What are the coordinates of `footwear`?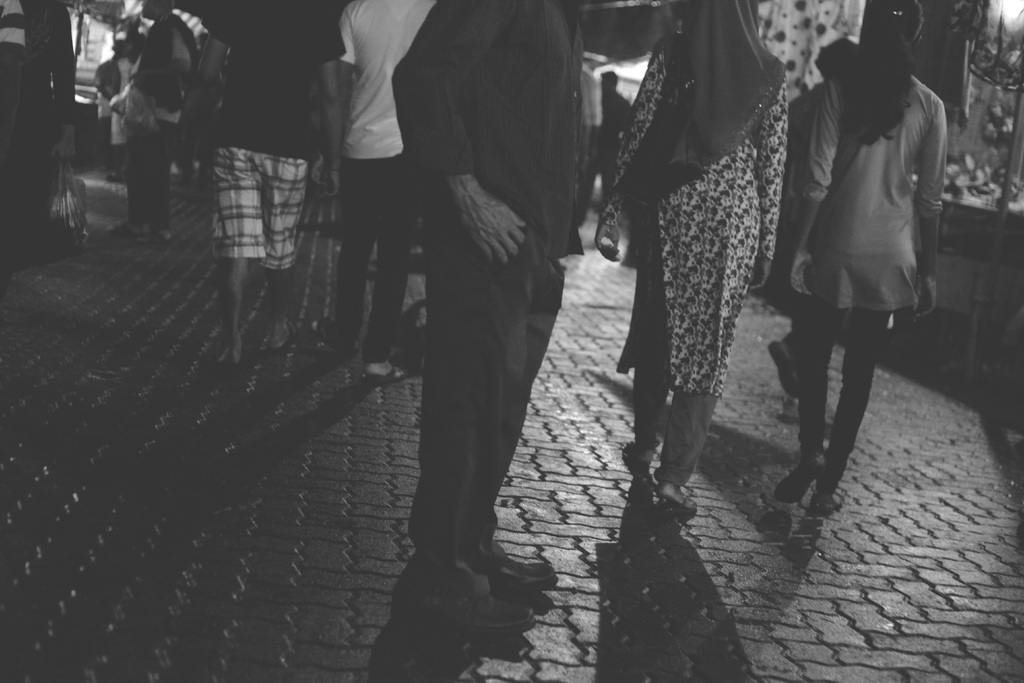
BBox(807, 489, 843, 511).
